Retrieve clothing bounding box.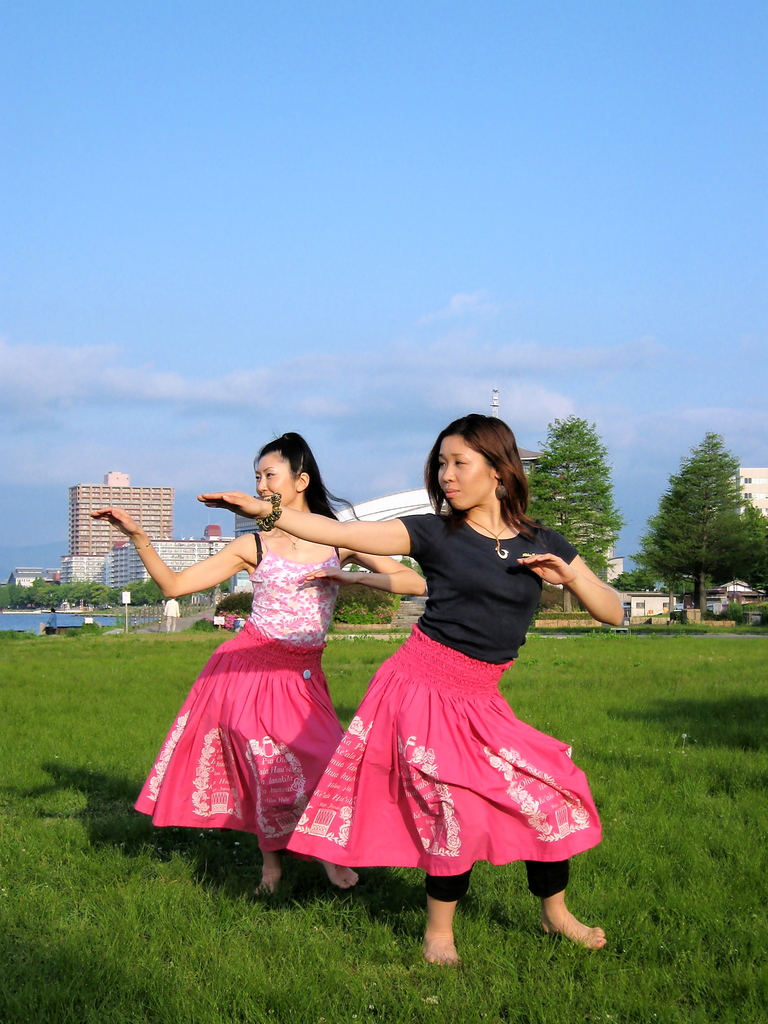
Bounding box: [left=269, top=496, right=611, bottom=916].
